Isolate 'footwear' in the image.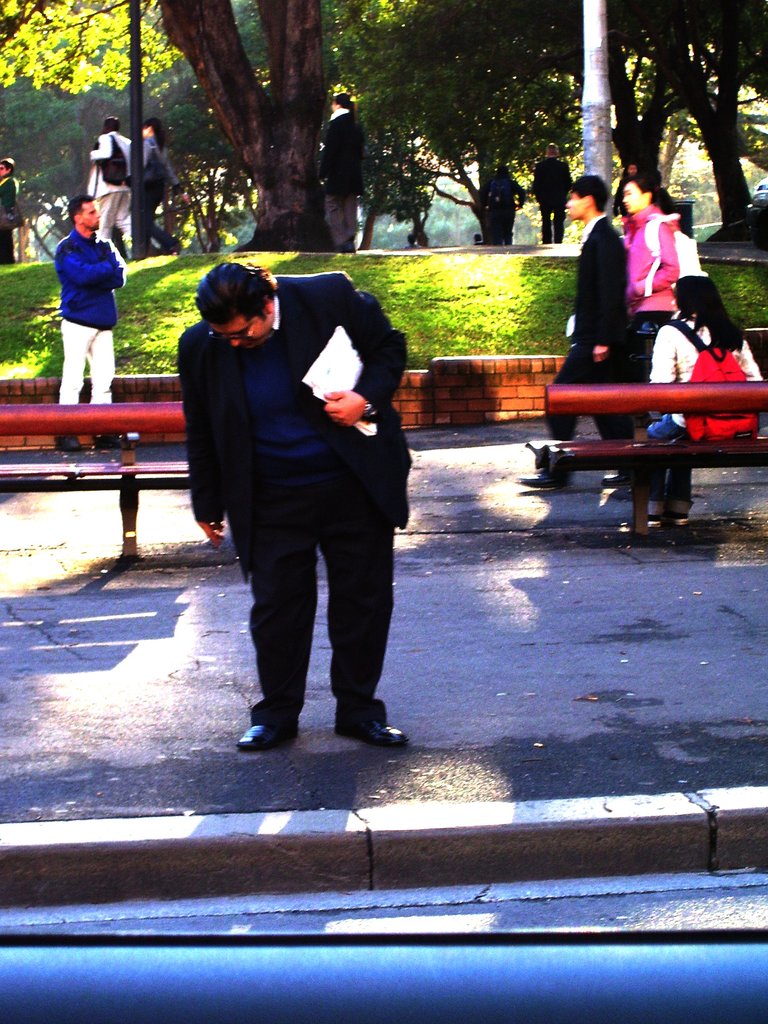
Isolated region: <bbox>52, 427, 87, 454</bbox>.
